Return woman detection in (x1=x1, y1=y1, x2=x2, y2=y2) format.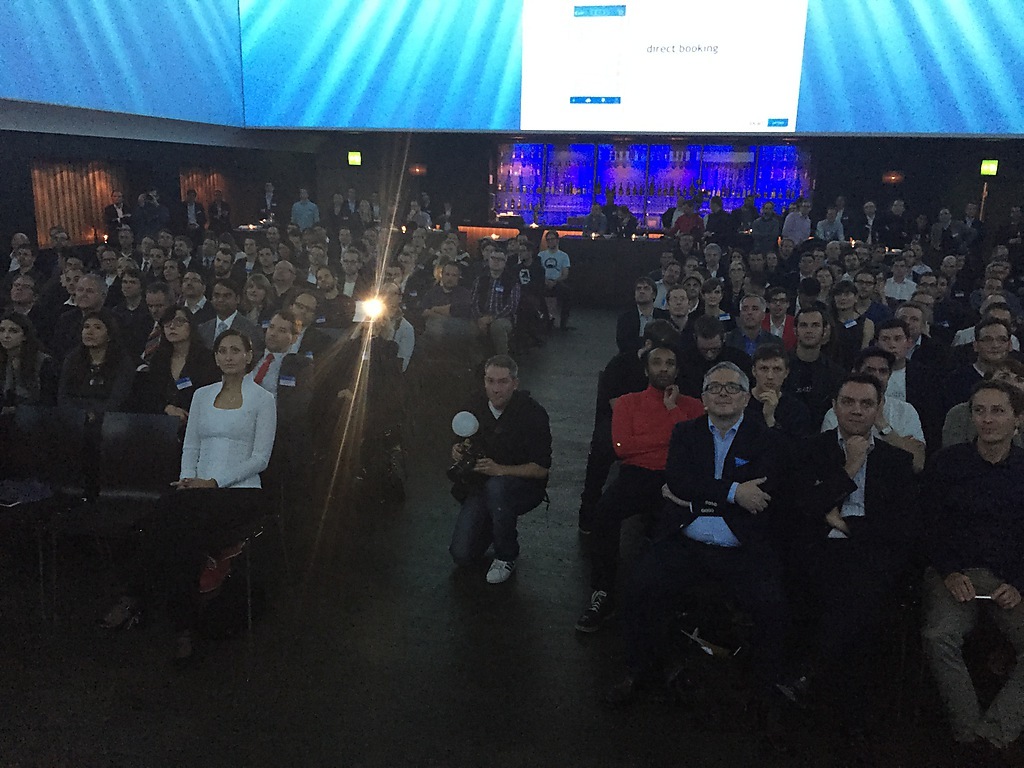
(x1=813, y1=269, x2=835, y2=302).
